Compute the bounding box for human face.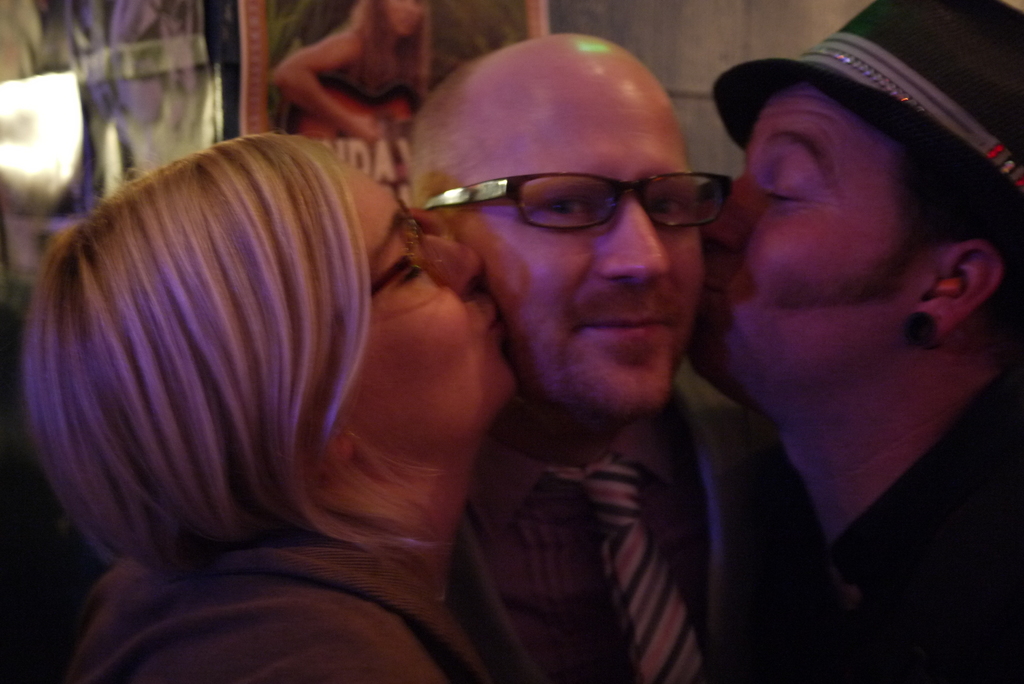
x1=687, y1=86, x2=885, y2=398.
